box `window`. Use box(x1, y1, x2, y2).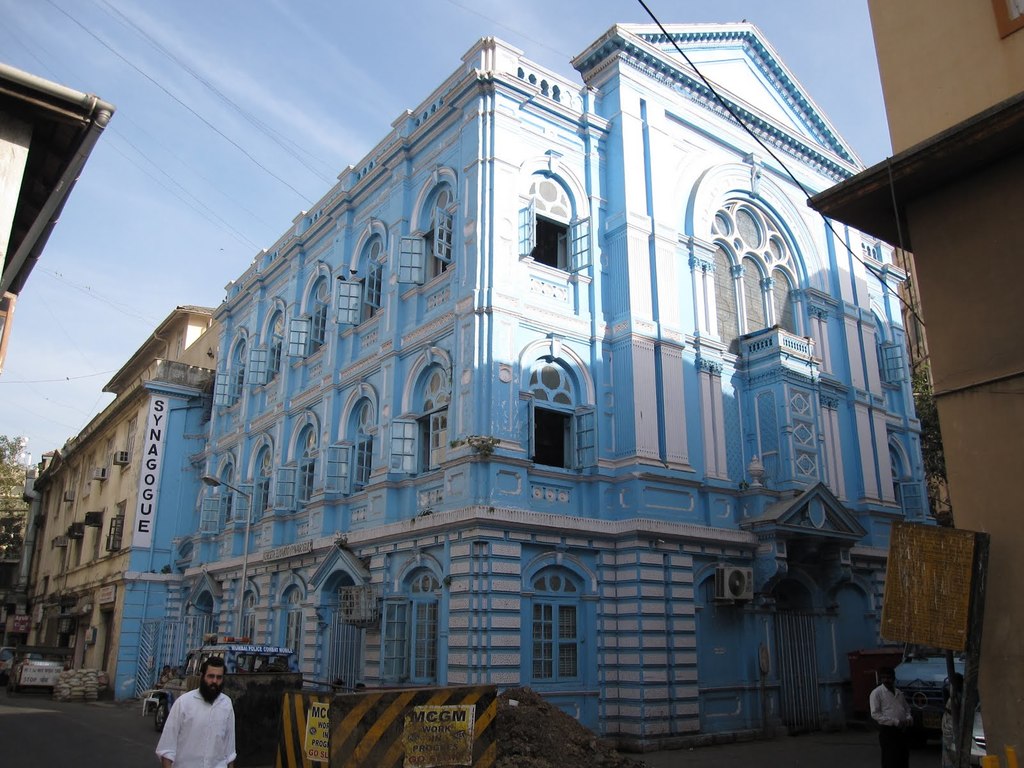
box(234, 583, 257, 646).
